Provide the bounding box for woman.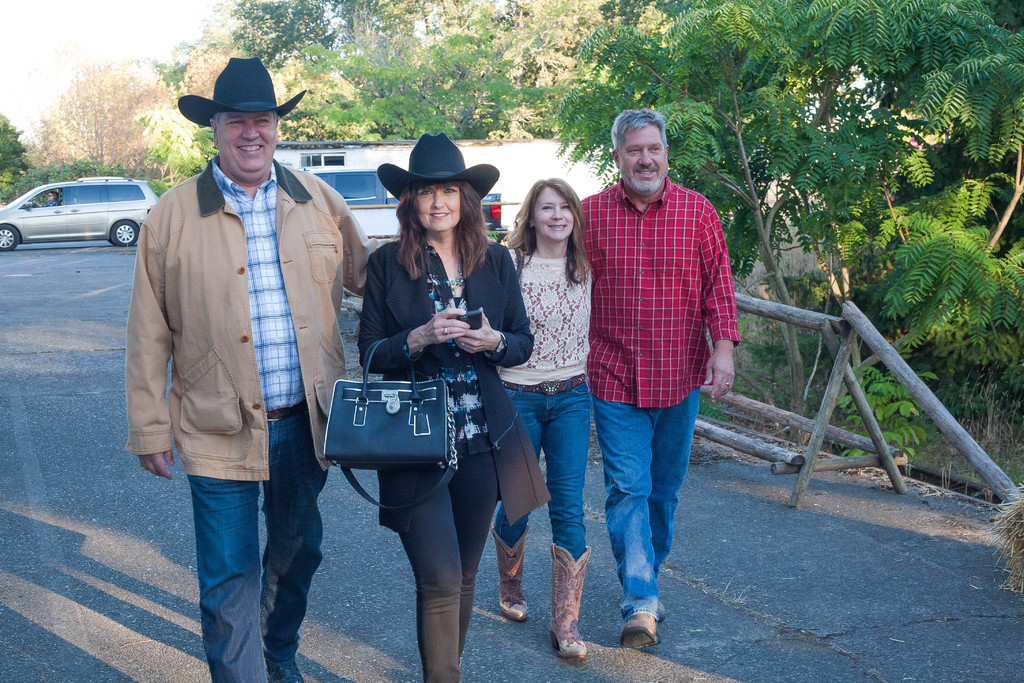
[x1=360, y1=133, x2=533, y2=682].
